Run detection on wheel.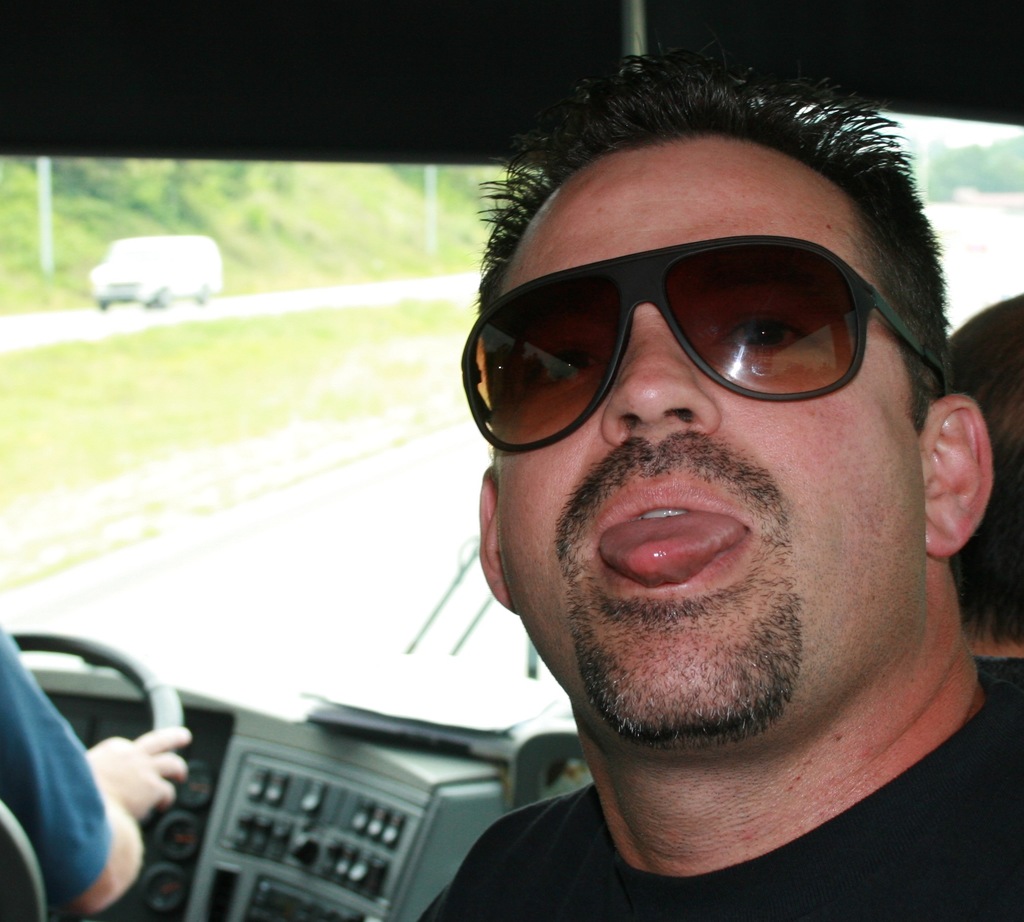
Result: <box>12,625,182,761</box>.
